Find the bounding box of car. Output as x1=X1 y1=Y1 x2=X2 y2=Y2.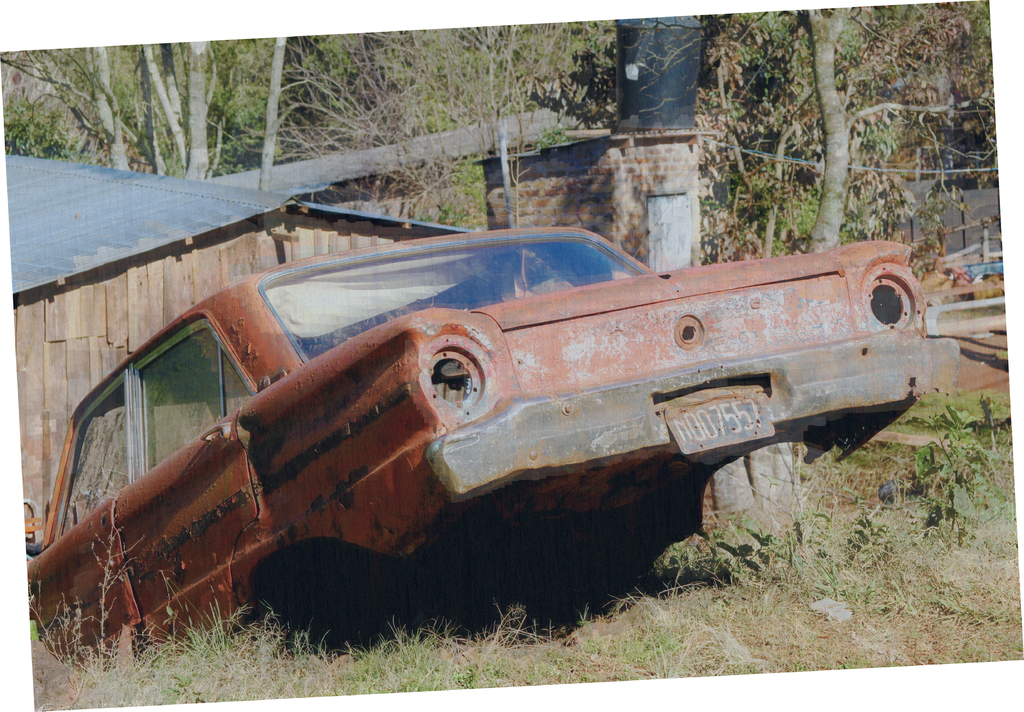
x1=3 y1=222 x2=954 y2=675.
